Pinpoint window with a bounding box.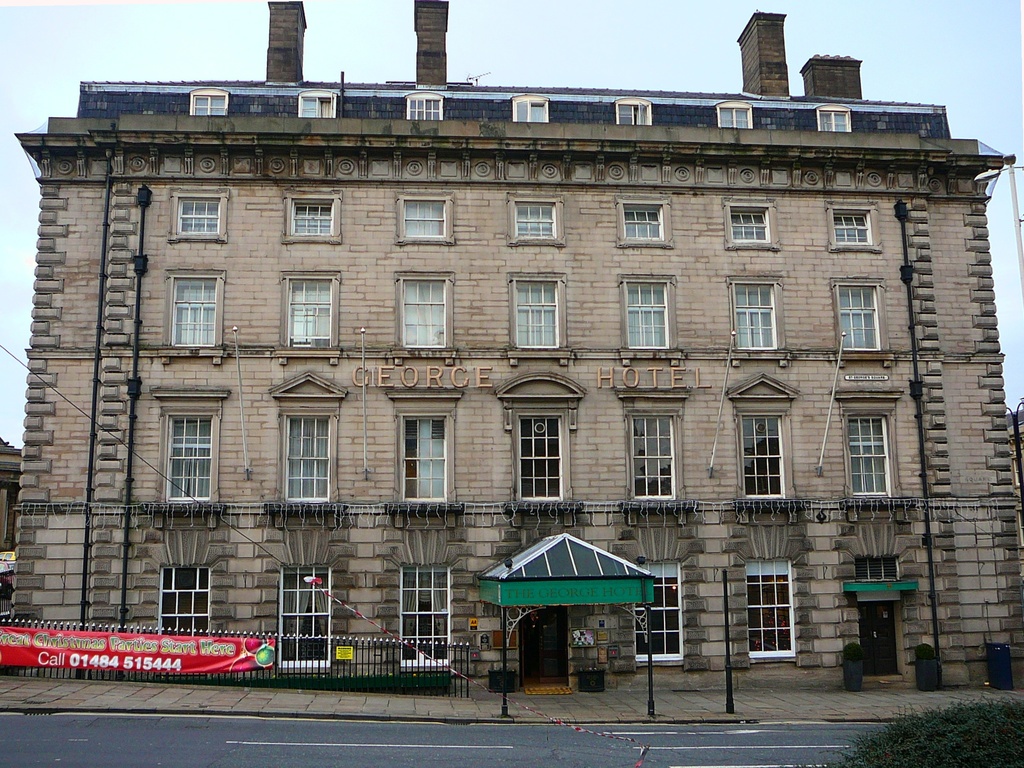
[left=743, top=553, right=799, bottom=660].
